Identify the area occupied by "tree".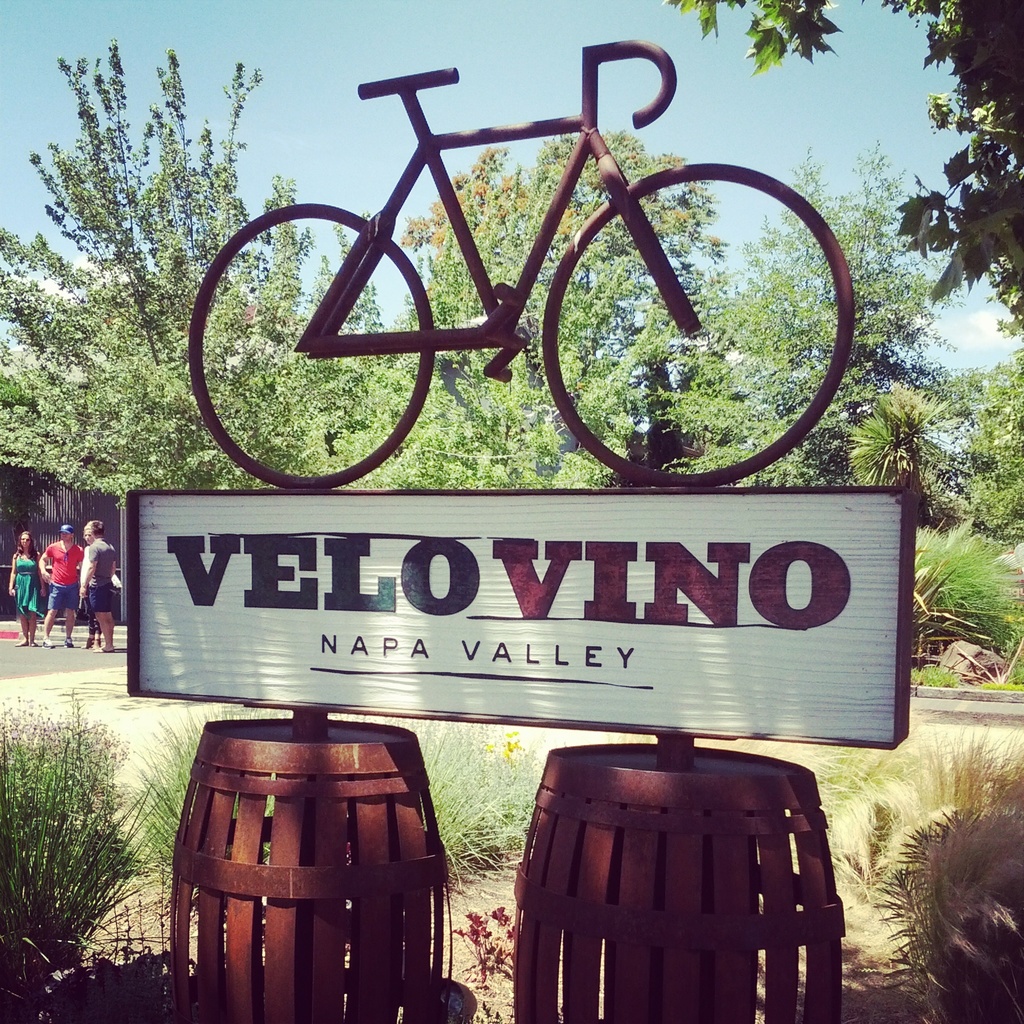
Area: box(943, 348, 1023, 548).
